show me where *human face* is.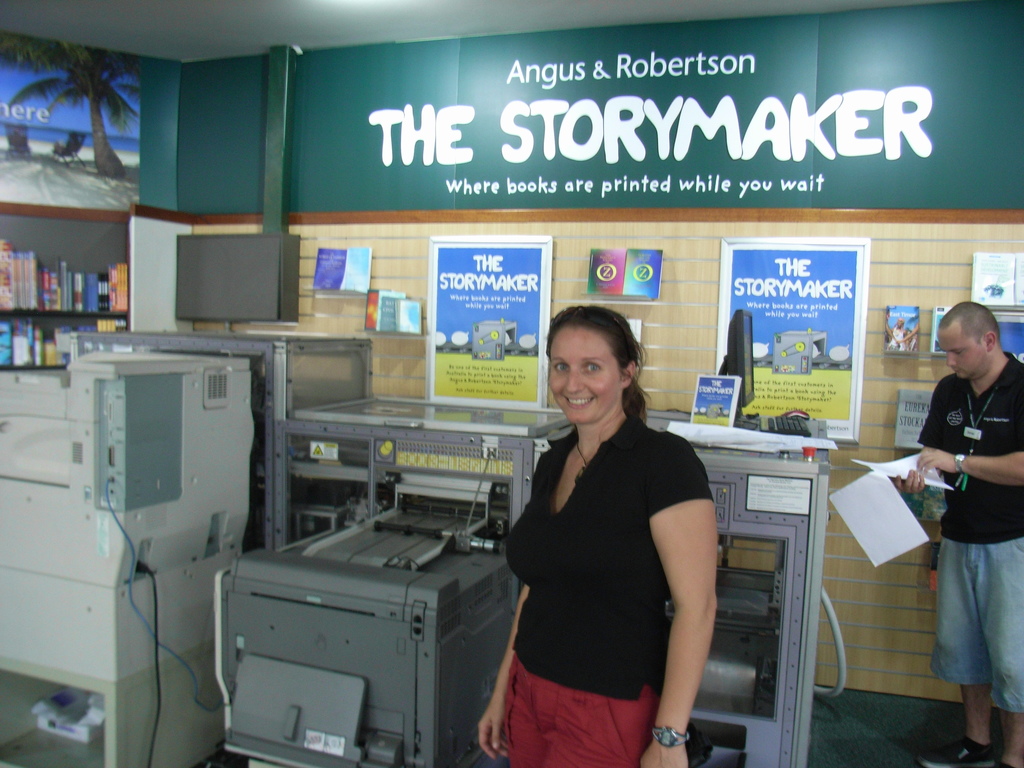
*human face* is at <box>547,328,621,424</box>.
